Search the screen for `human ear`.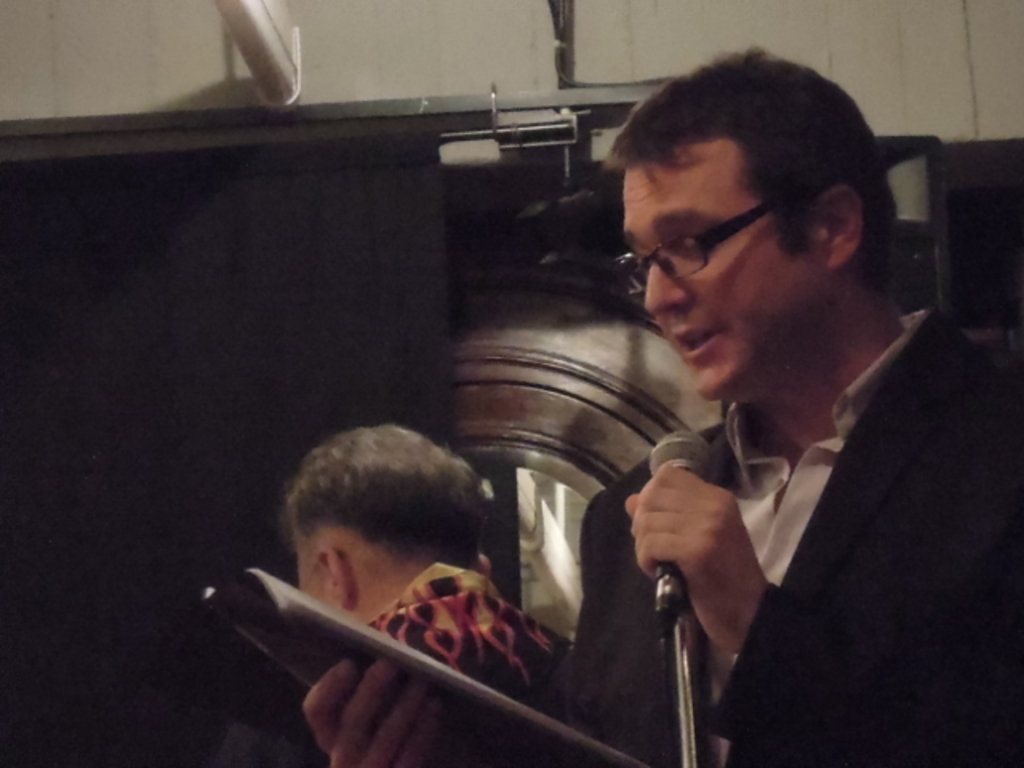
Found at 477, 550, 498, 576.
